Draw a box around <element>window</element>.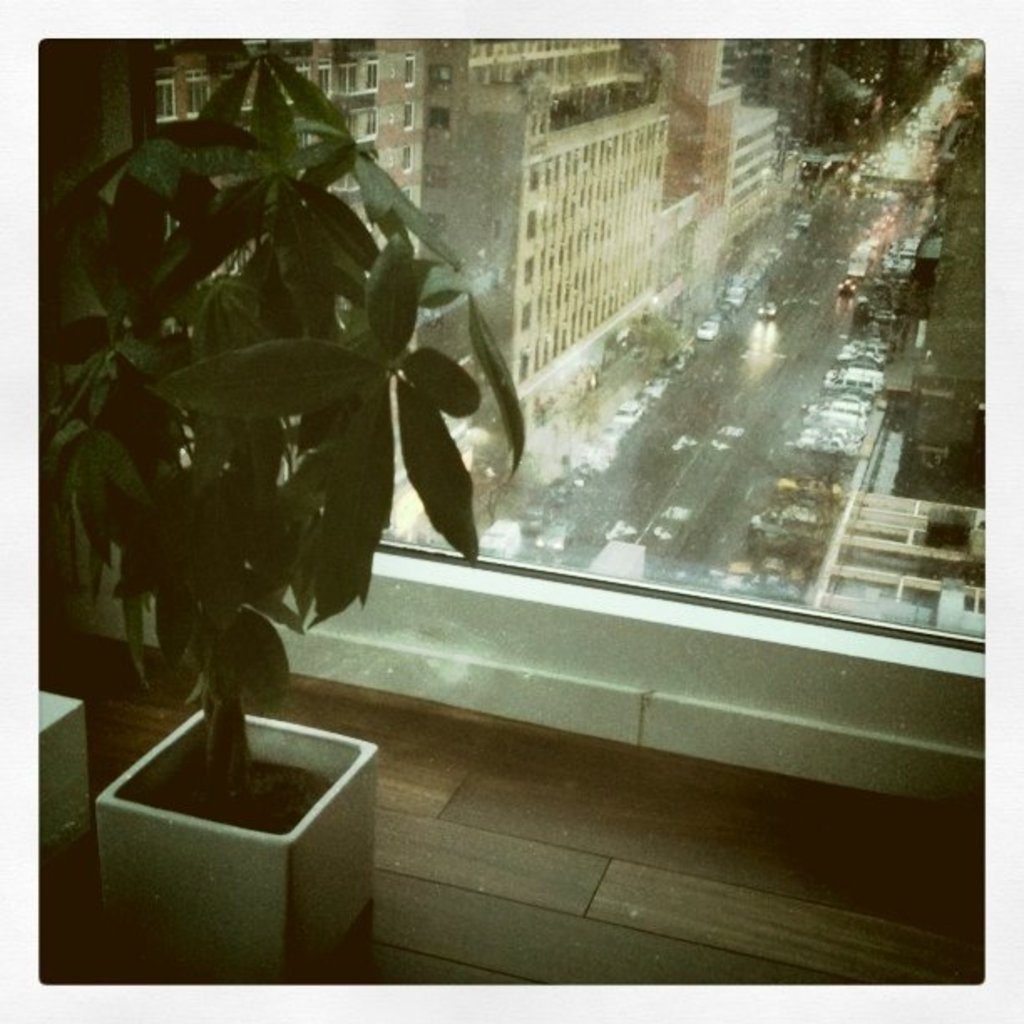
box=[360, 52, 375, 90].
